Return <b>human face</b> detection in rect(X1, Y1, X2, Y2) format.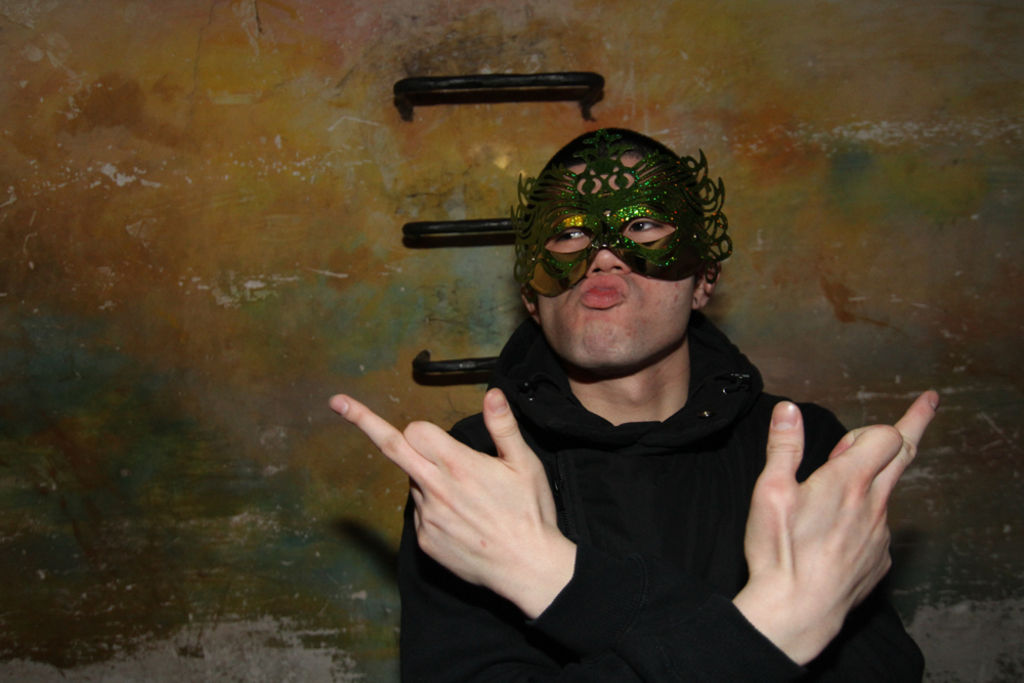
rect(532, 156, 695, 373).
